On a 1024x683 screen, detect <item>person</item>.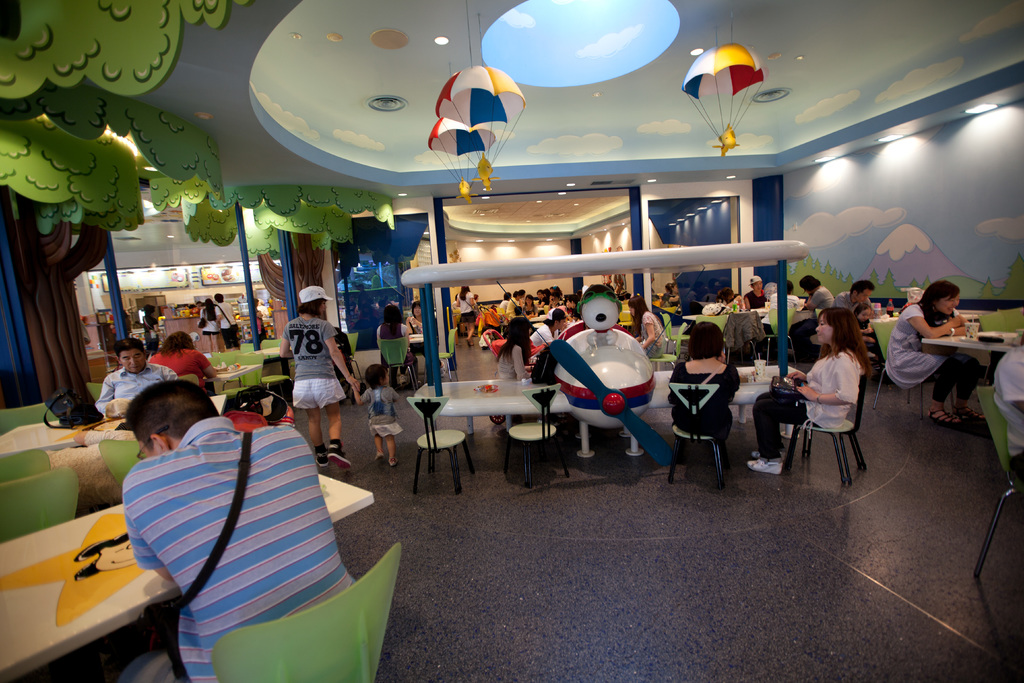
<box>214,295,239,354</box>.
